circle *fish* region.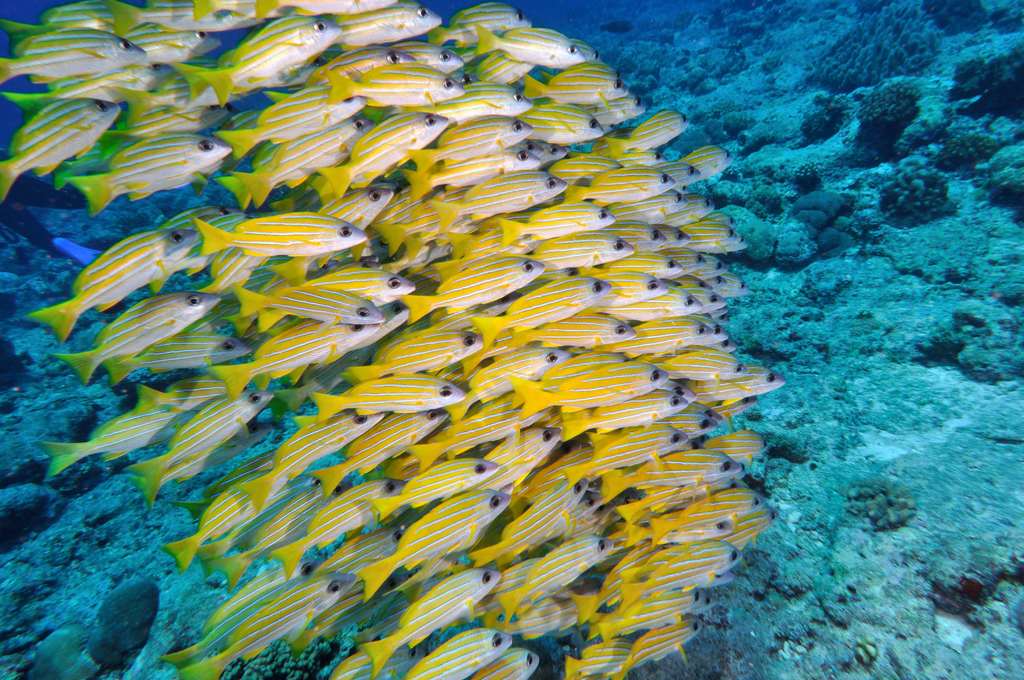
Region: left=199, top=15, right=338, bottom=106.
